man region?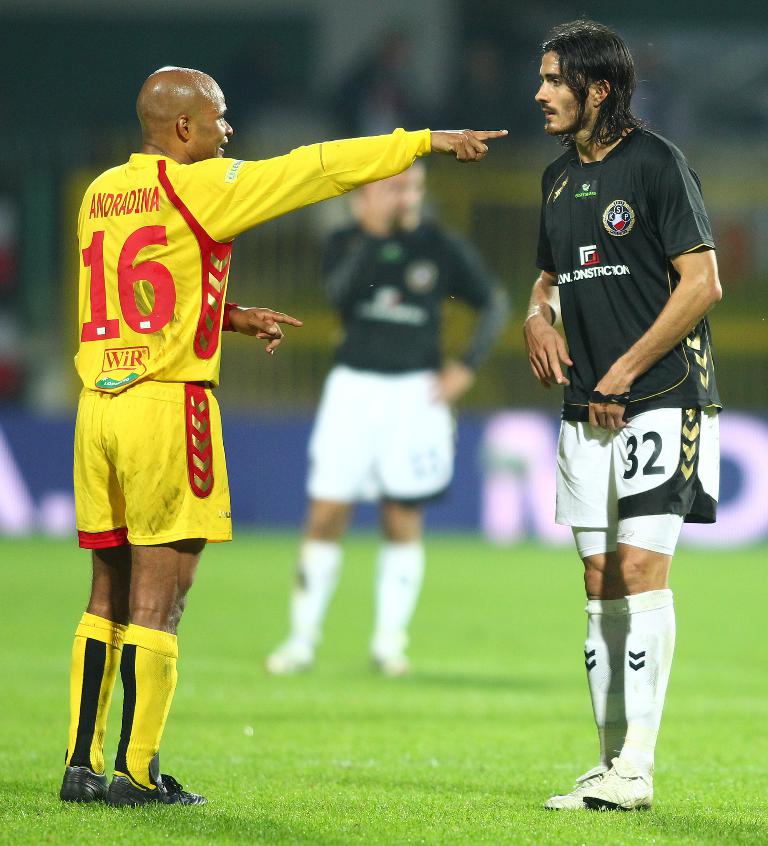
x1=536, y1=26, x2=739, y2=811
